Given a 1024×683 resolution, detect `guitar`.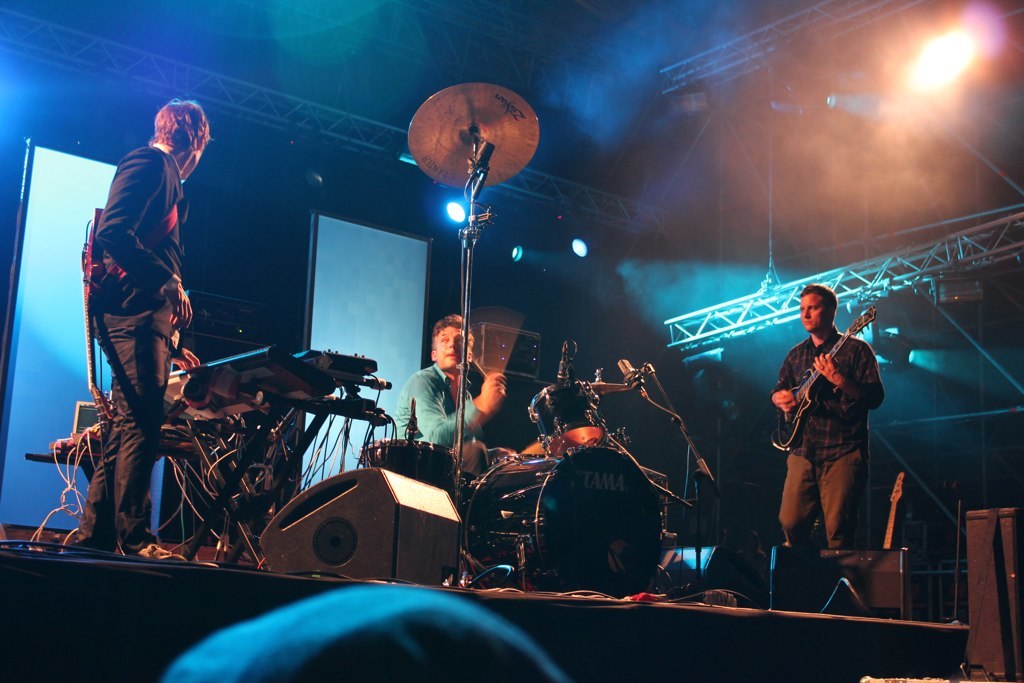
771, 306, 876, 451.
